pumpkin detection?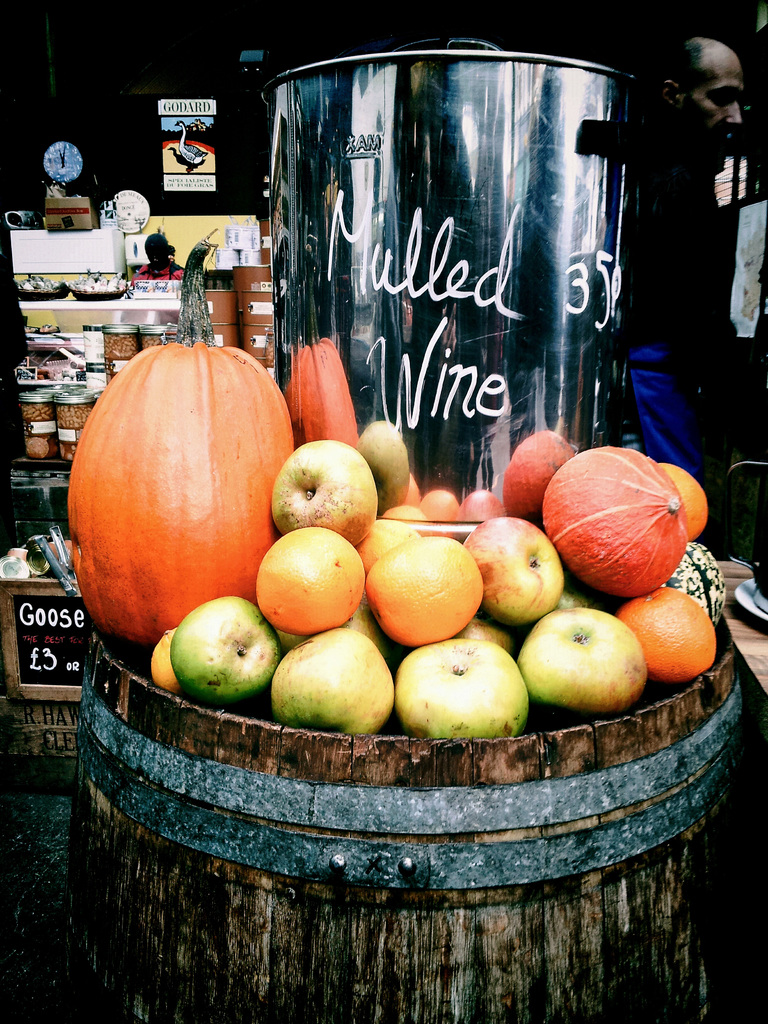
<box>61,348,282,645</box>
